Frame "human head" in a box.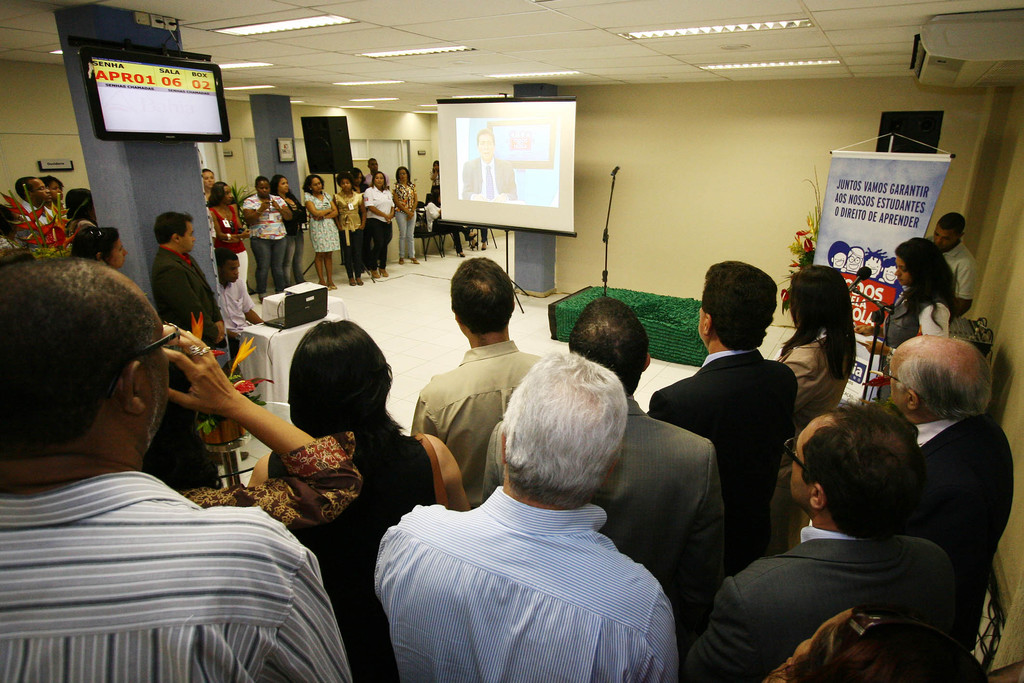
select_region(785, 253, 856, 331).
